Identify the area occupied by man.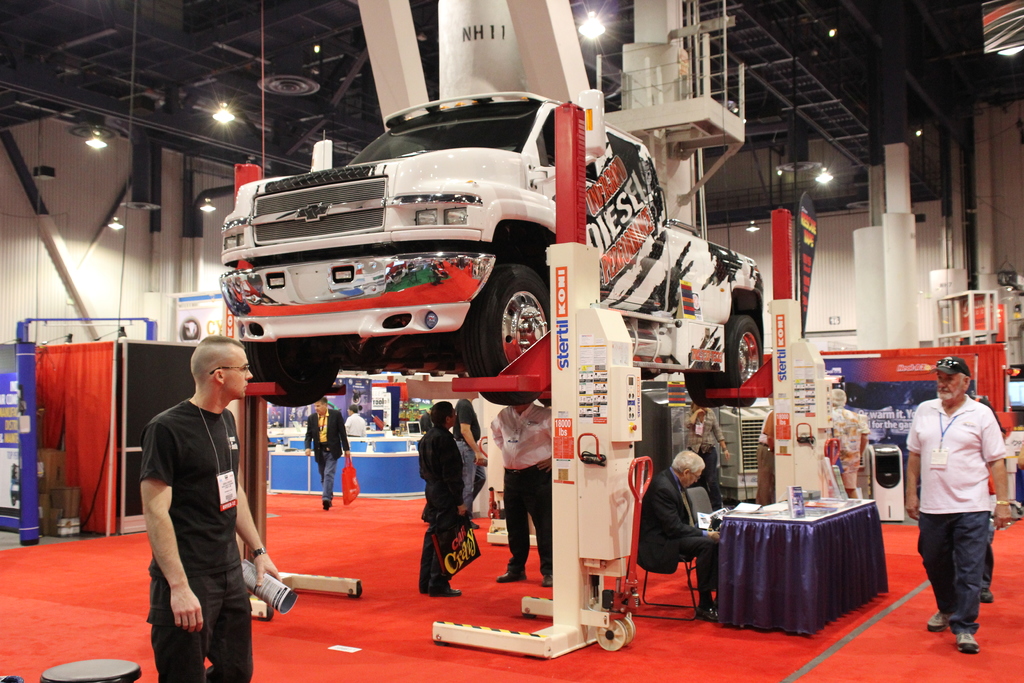
Area: region(447, 393, 496, 514).
